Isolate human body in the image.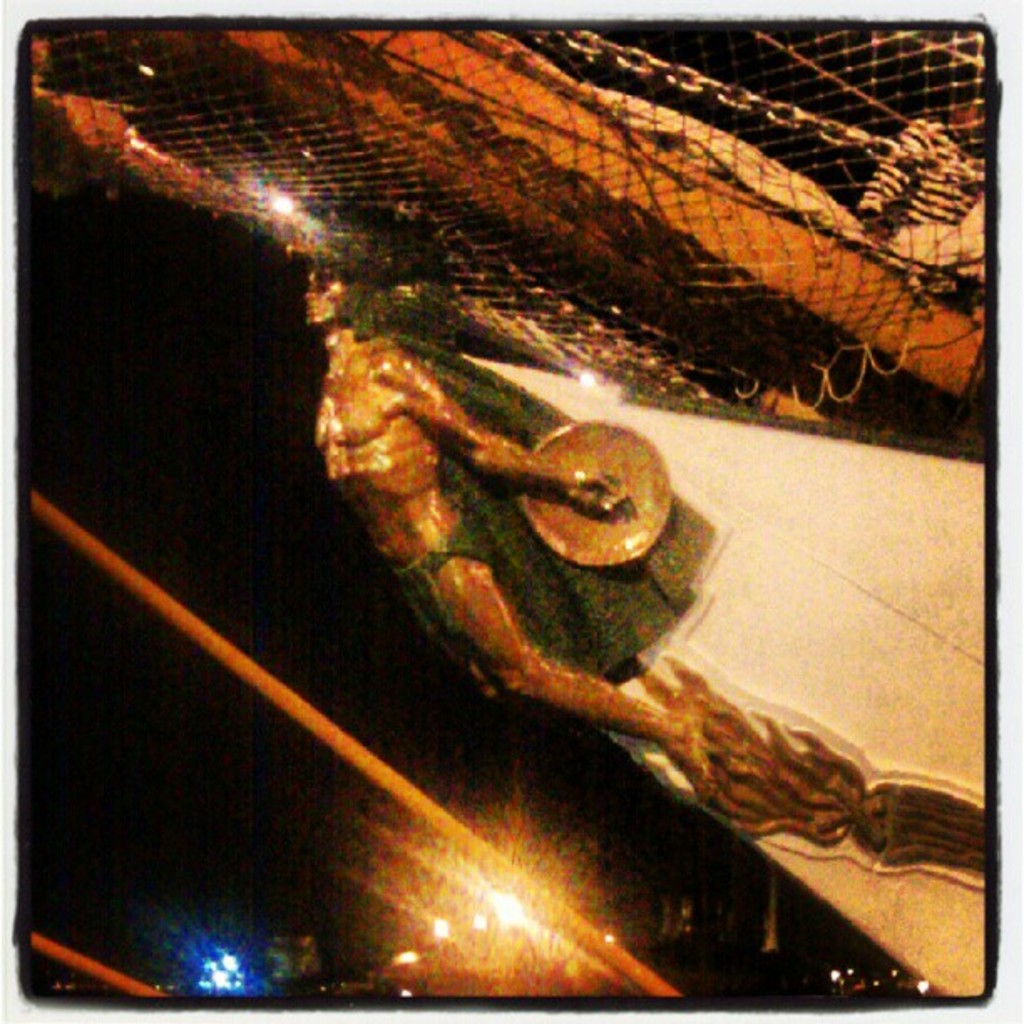
Isolated region: box=[301, 266, 708, 793].
